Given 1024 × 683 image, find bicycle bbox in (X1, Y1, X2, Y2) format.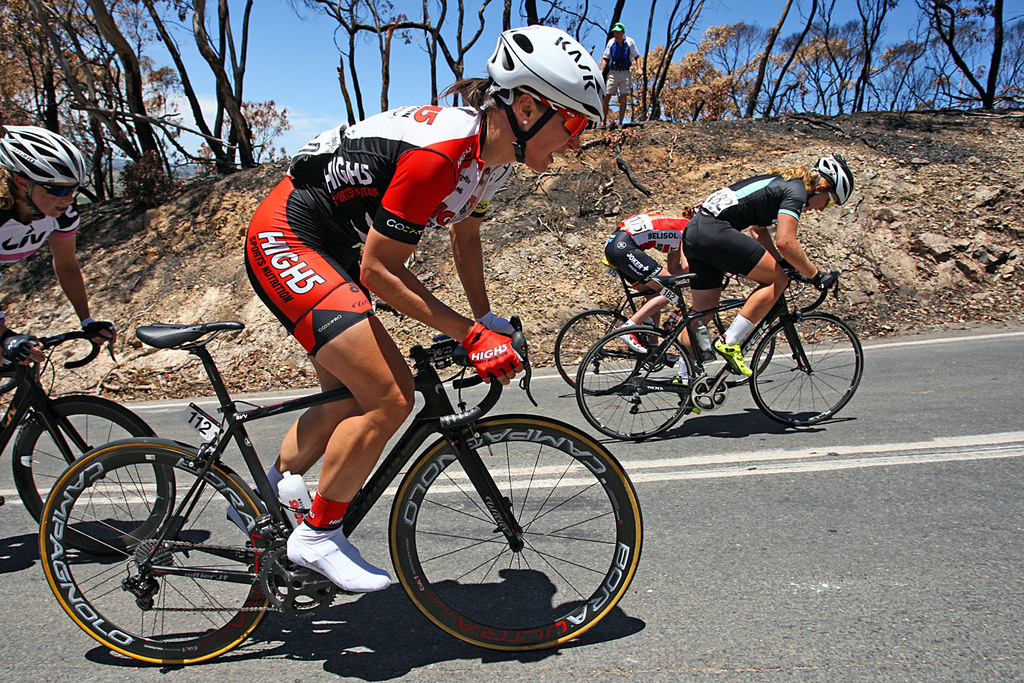
(576, 257, 862, 447).
